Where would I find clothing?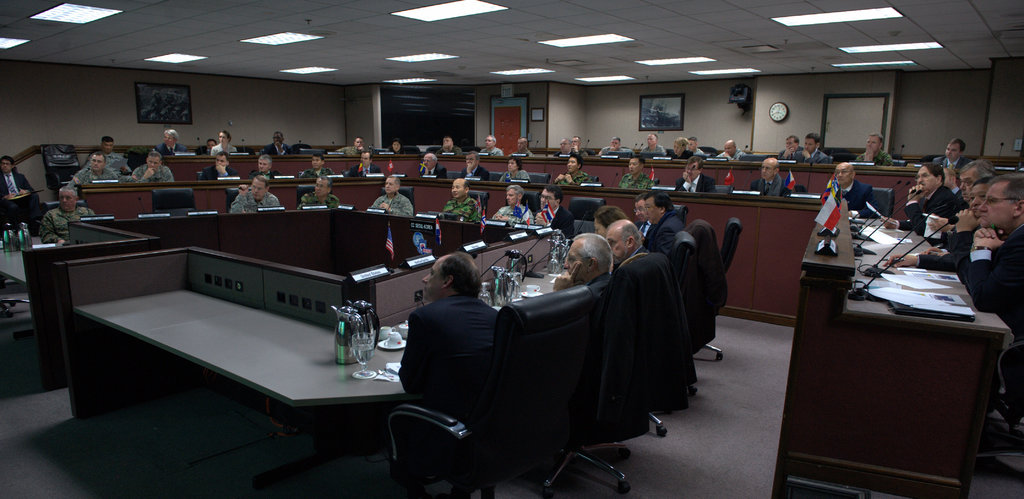
At {"x1": 131, "y1": 163, "x2": 176, "y2": 183}.
